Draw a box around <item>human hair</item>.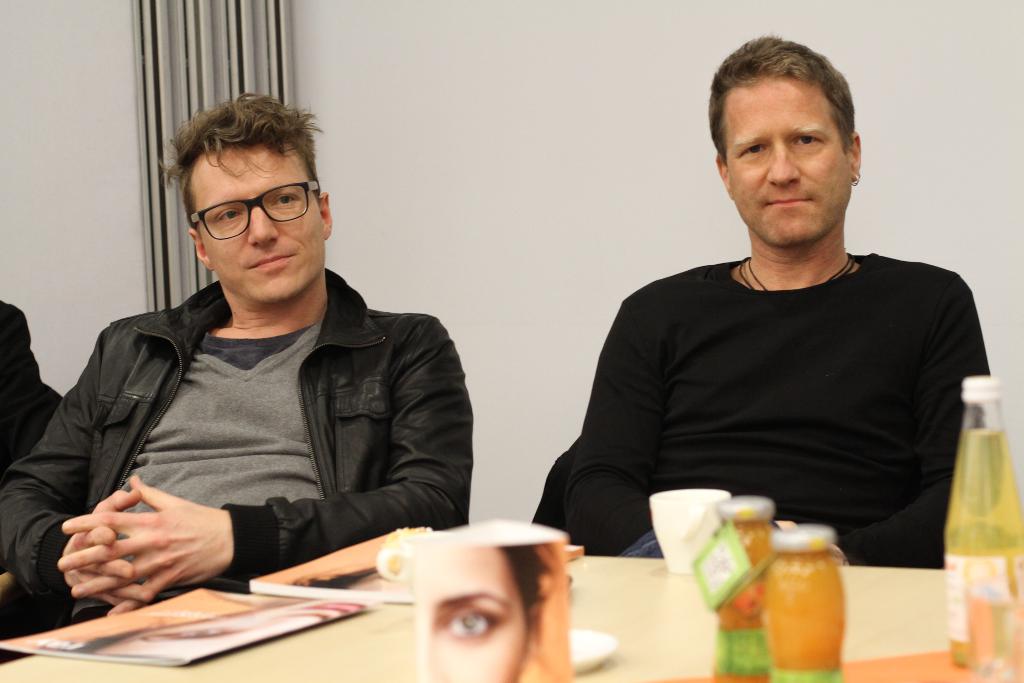
bbox=[708, 32, 858, 169].
